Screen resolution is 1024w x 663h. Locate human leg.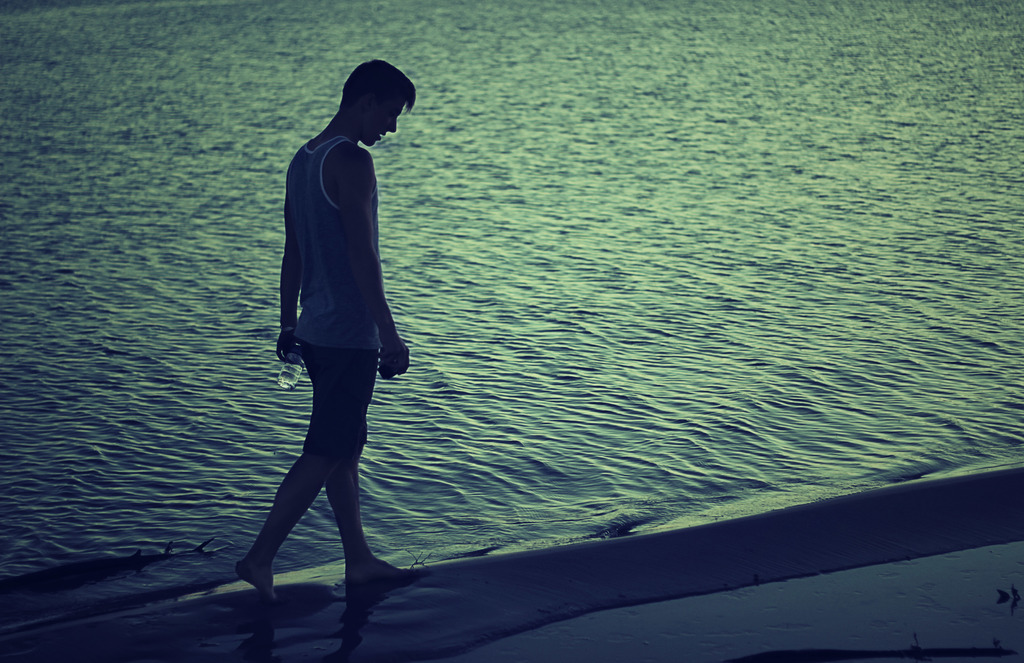
[x1=323, y1=401, x2=400, y2=585].
